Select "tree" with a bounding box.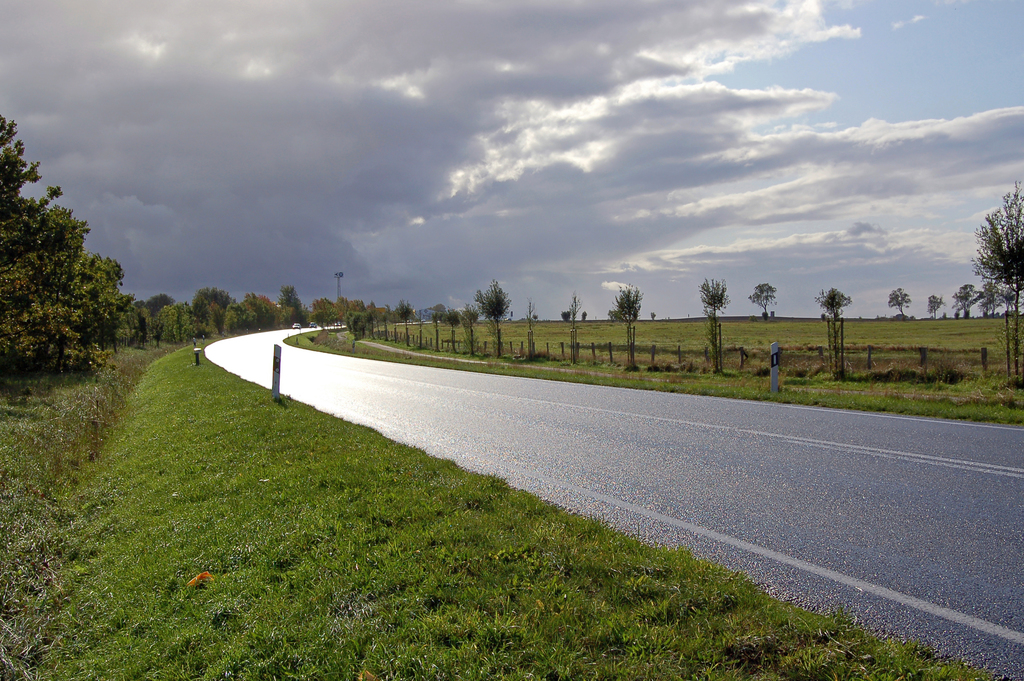
[left=818, top=286, right=852, bottom=316].
